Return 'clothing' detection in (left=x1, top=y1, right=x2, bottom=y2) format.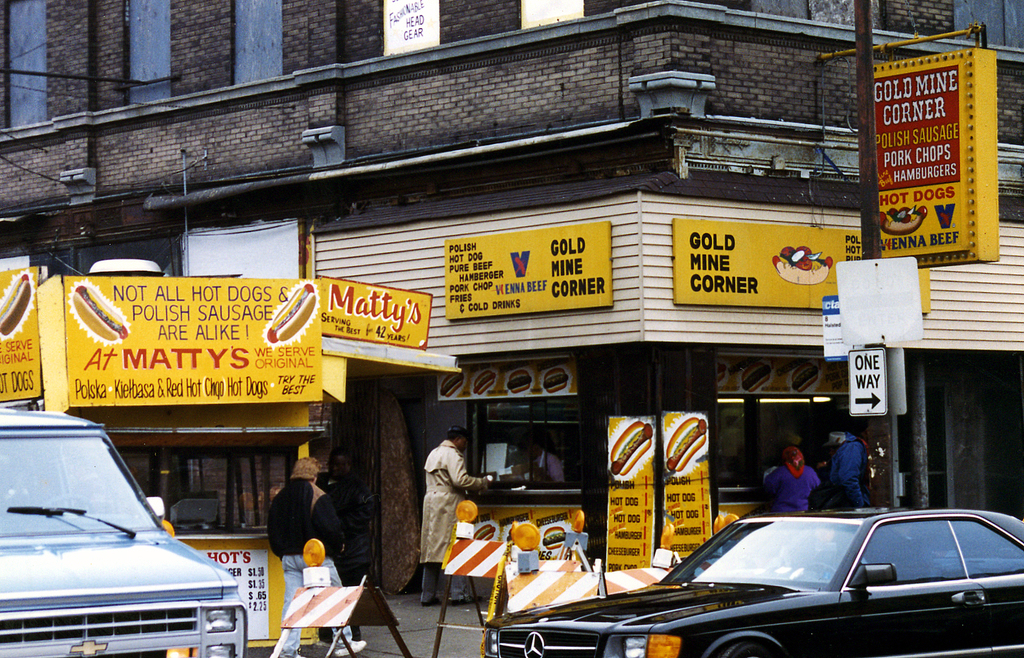
(left=827, top=434, right=879, bottom=510).
